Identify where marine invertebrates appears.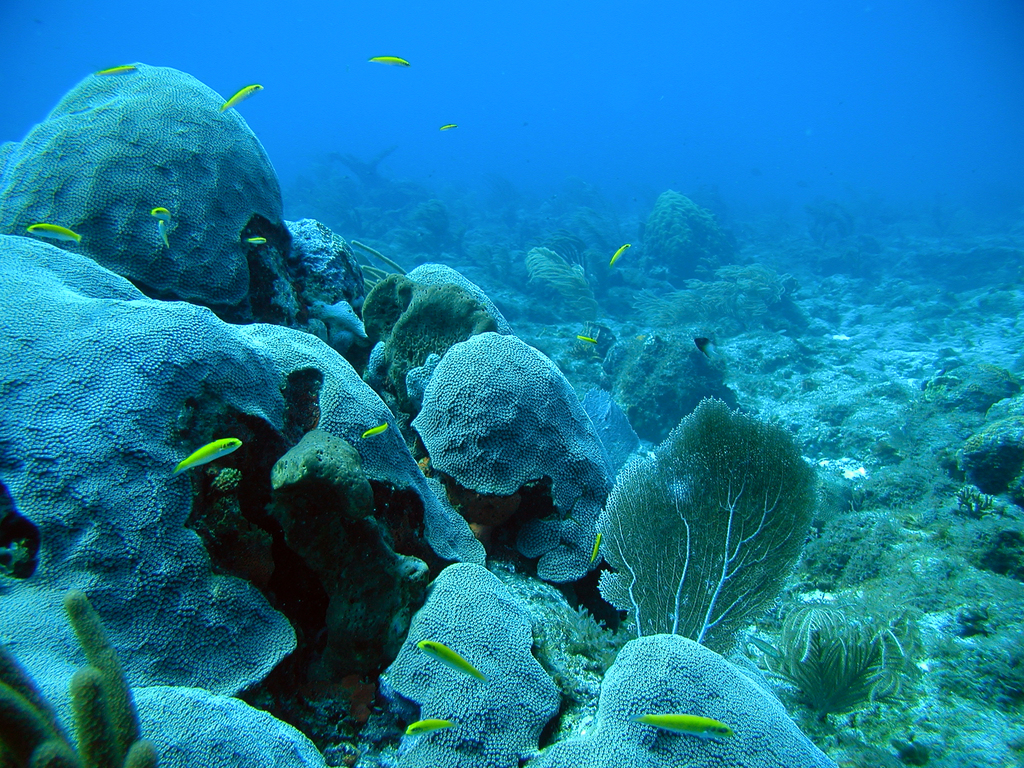
Appears at rect(307, 136, 432, 230).
